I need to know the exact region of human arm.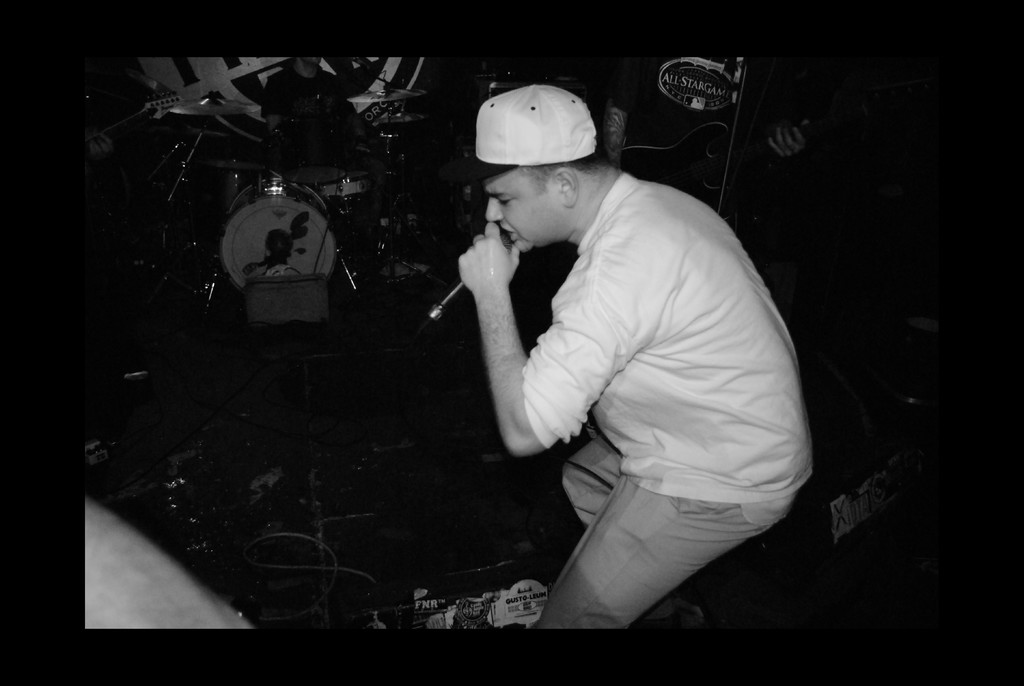
Region: Rect(460, 226, 664, 453).
